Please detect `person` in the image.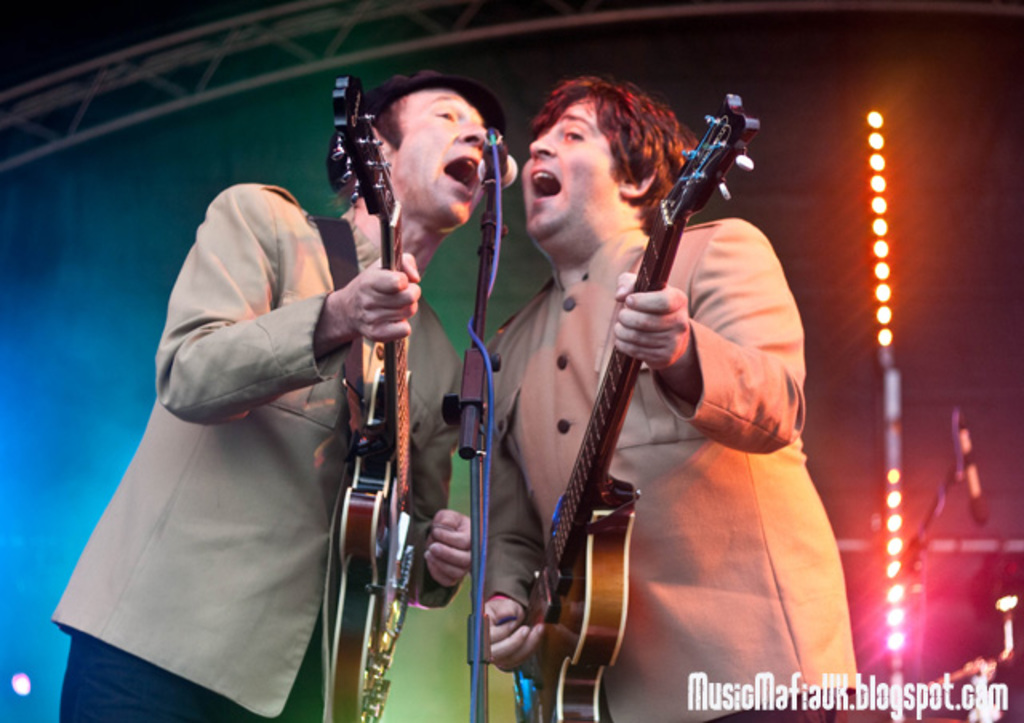
locate(46, 70, 514, 721).
